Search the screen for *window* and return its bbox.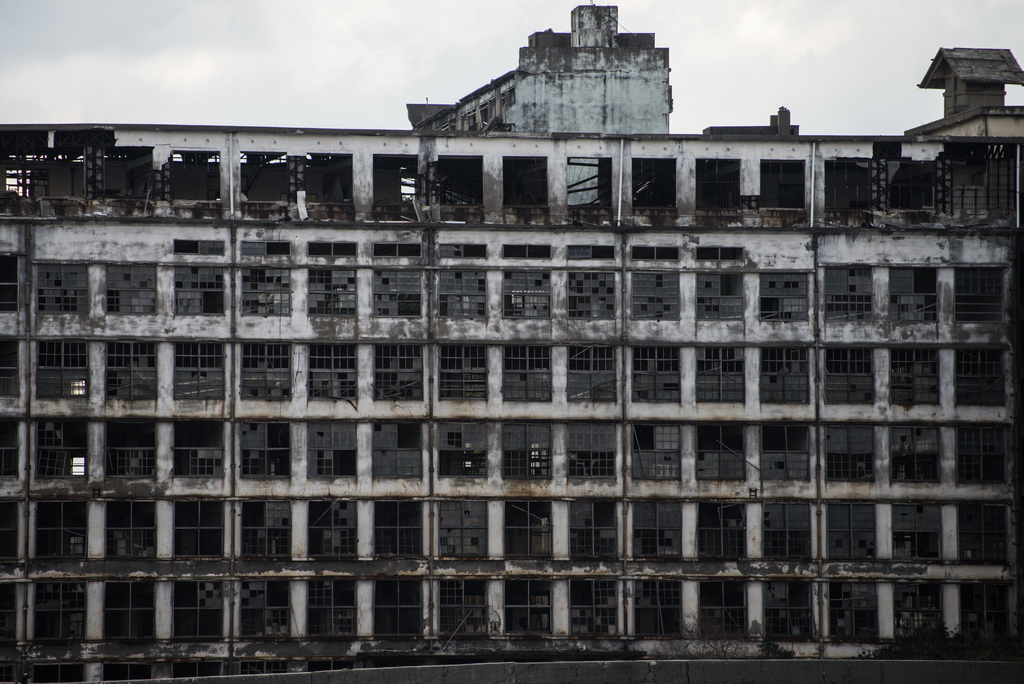
Found: box=[237, 499, 294, 561].
